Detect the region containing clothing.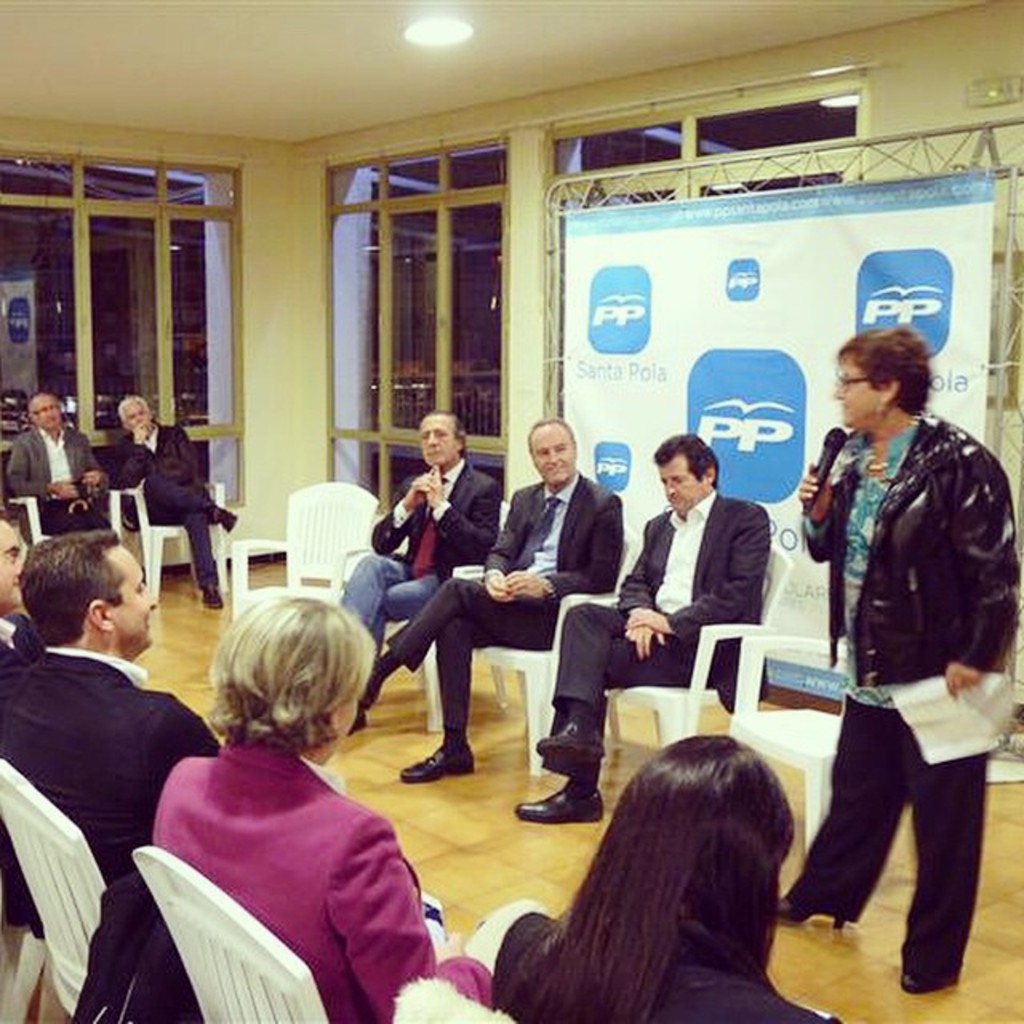
bbox=(128, 715, 429, 1013).
